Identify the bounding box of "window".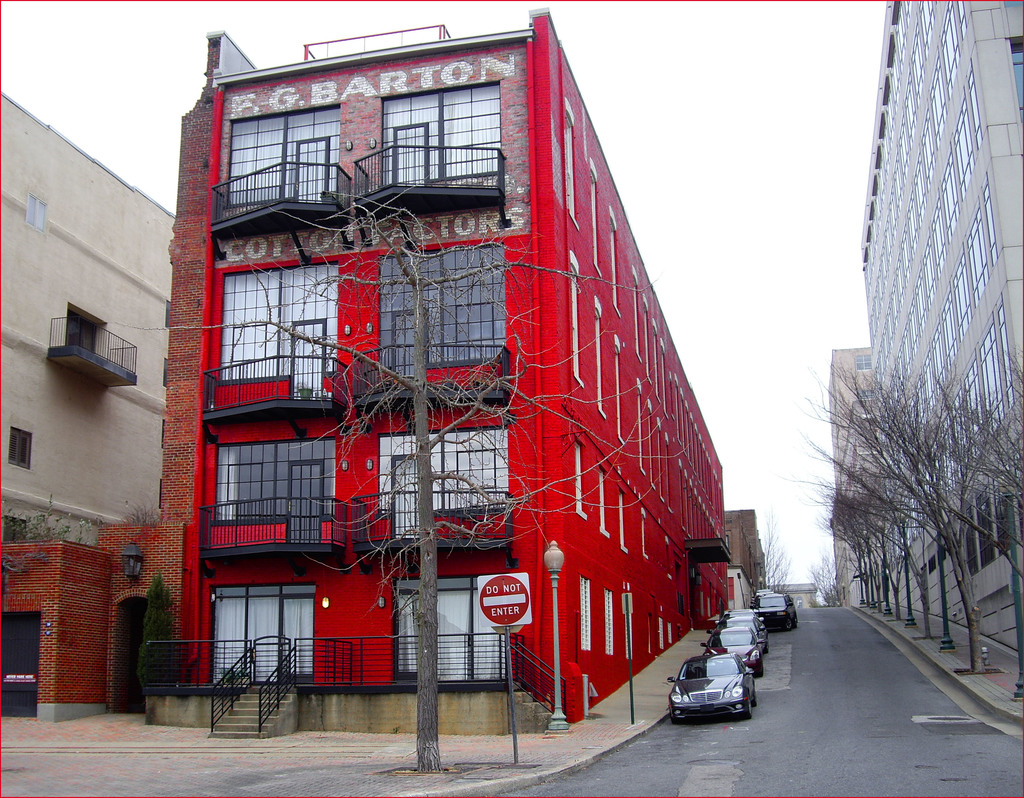
box(6, 425, 33, 470).
